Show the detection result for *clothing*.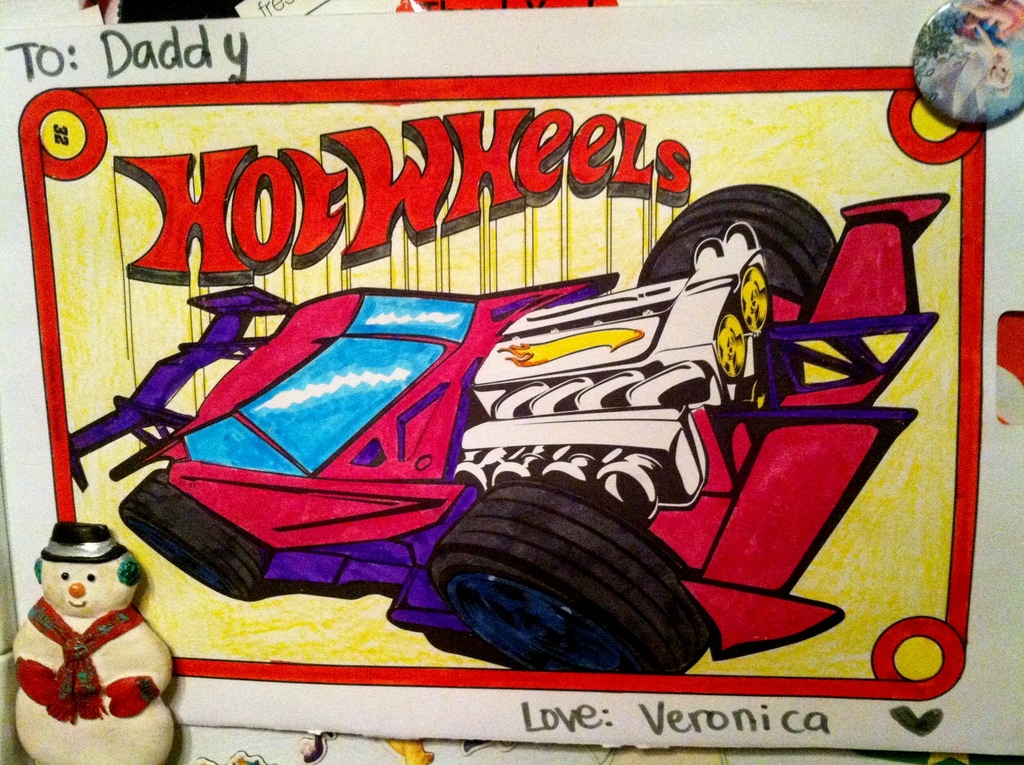
{"left": 21, "top": 595, "right": 141, "bottom": 713}.
